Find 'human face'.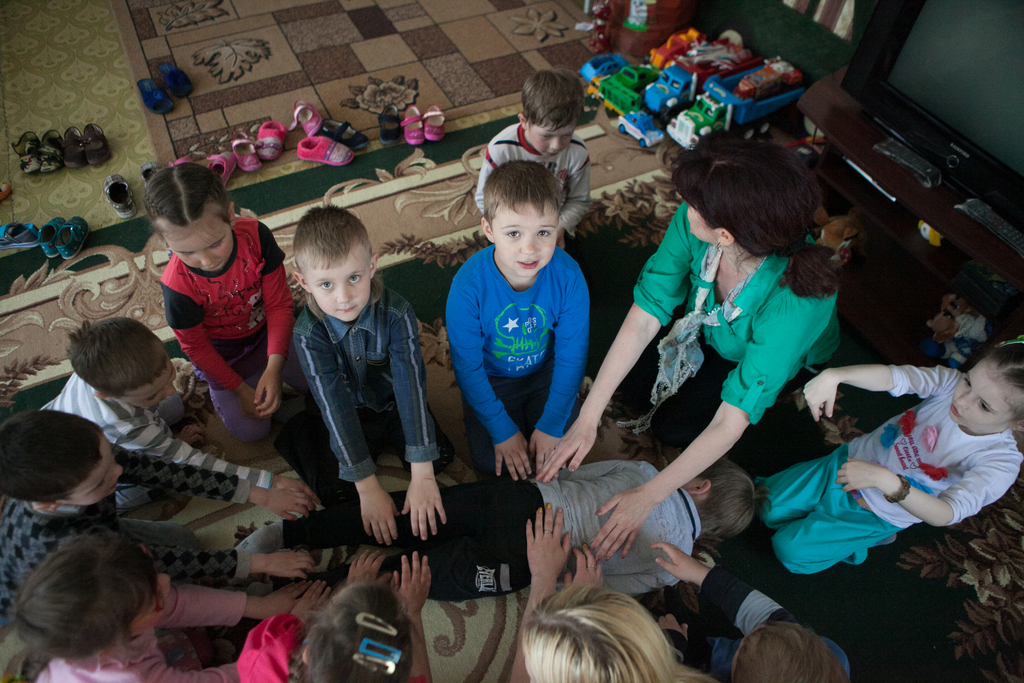
{"x1": 64, "y1": 433, "x2": 125, "y2": 505}.
